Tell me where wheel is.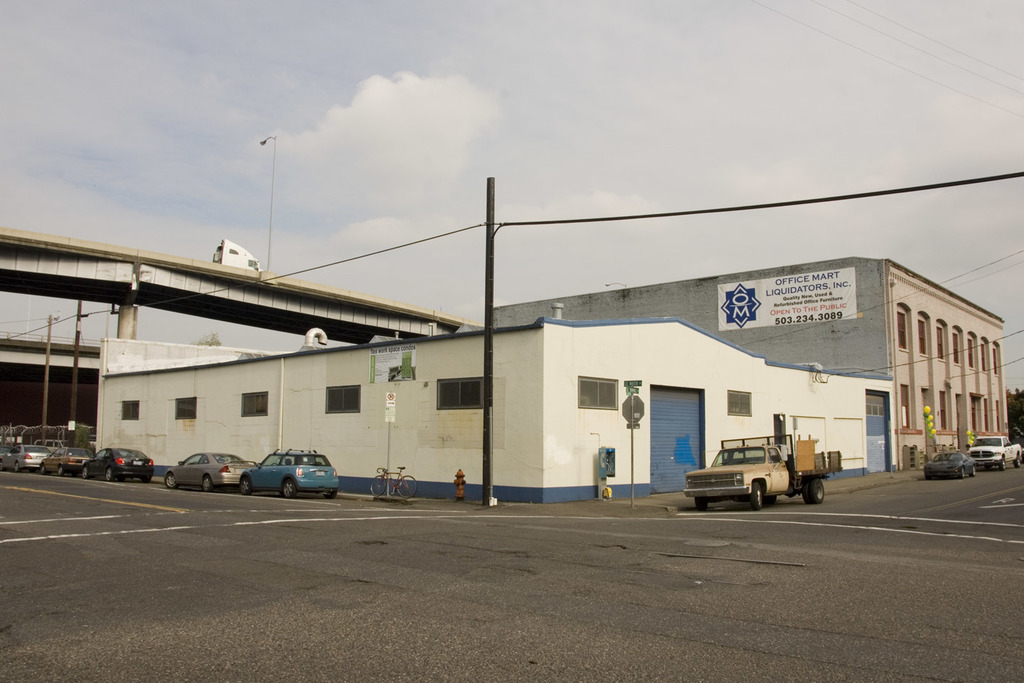
wheel is at region(241, 477, 252, 495).
